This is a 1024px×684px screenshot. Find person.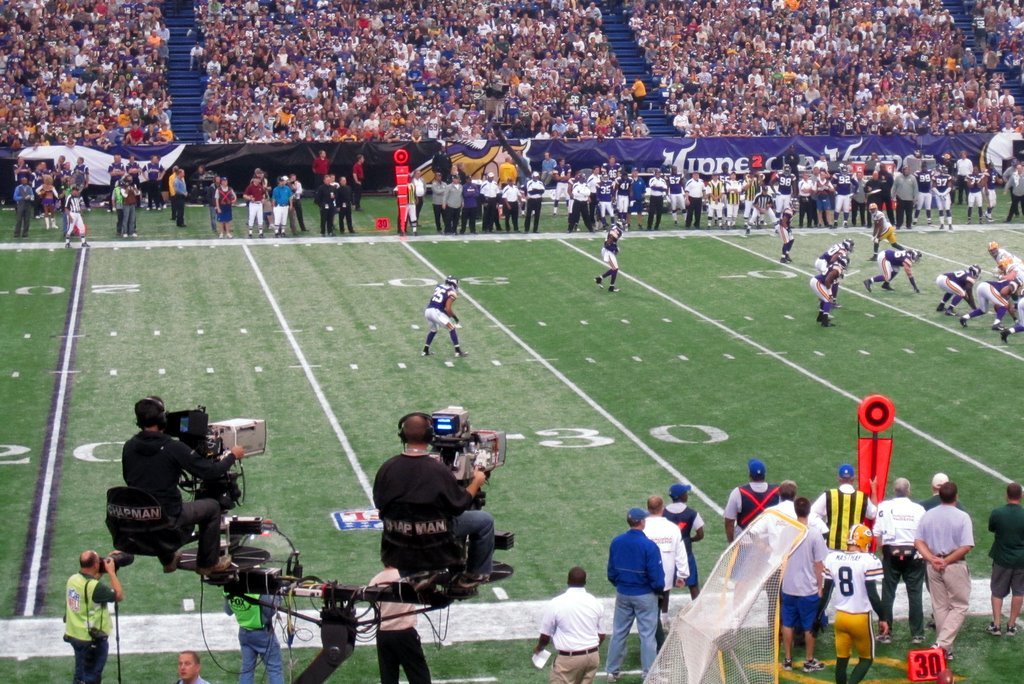
Bounding box: pyautogui.locateOnScreen(862, 248, 923, 293).
